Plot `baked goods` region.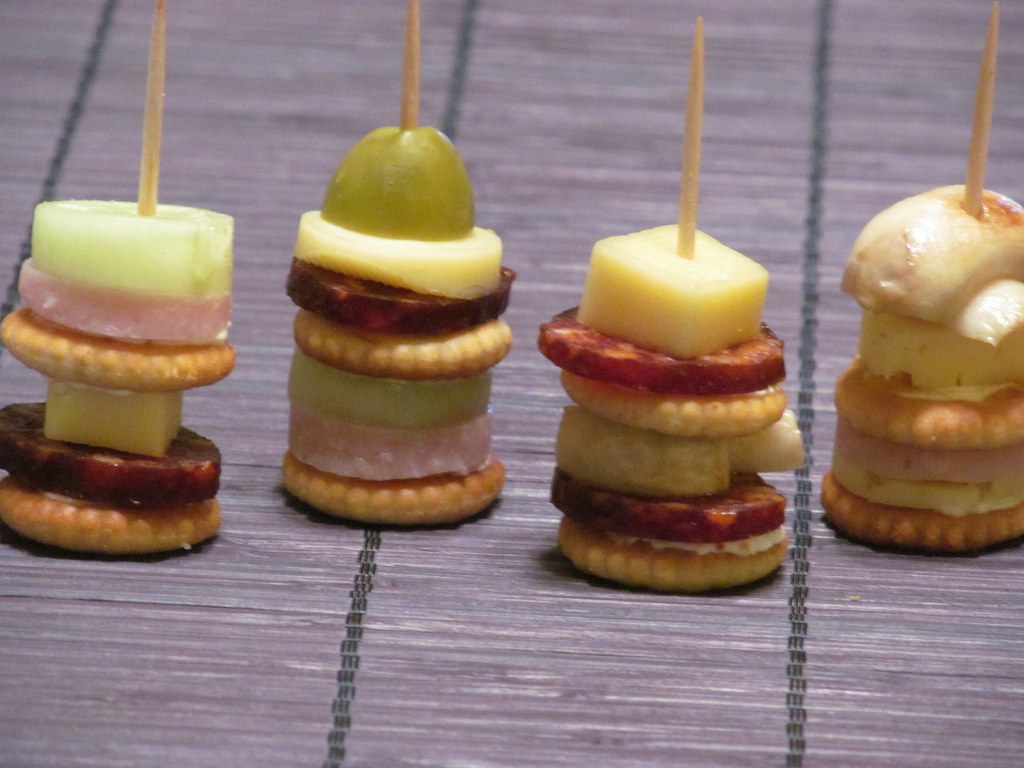
Plotted at {"x1": 280, "y1": 455, "x2": 506, "y2": 529}.
